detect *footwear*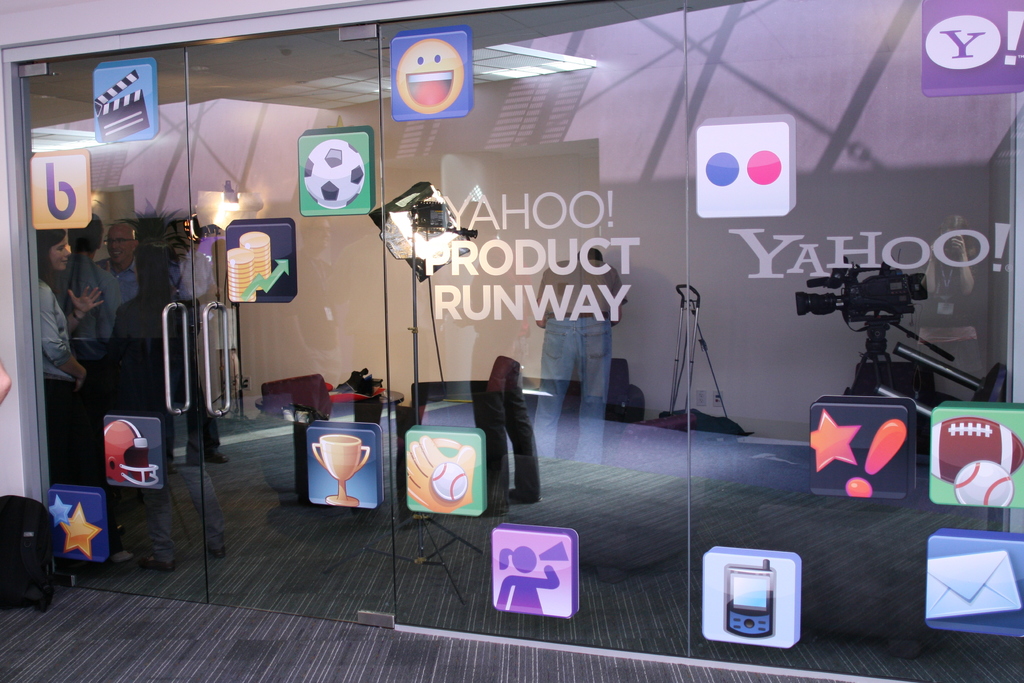
select_region(181, 459, 205, 466)
